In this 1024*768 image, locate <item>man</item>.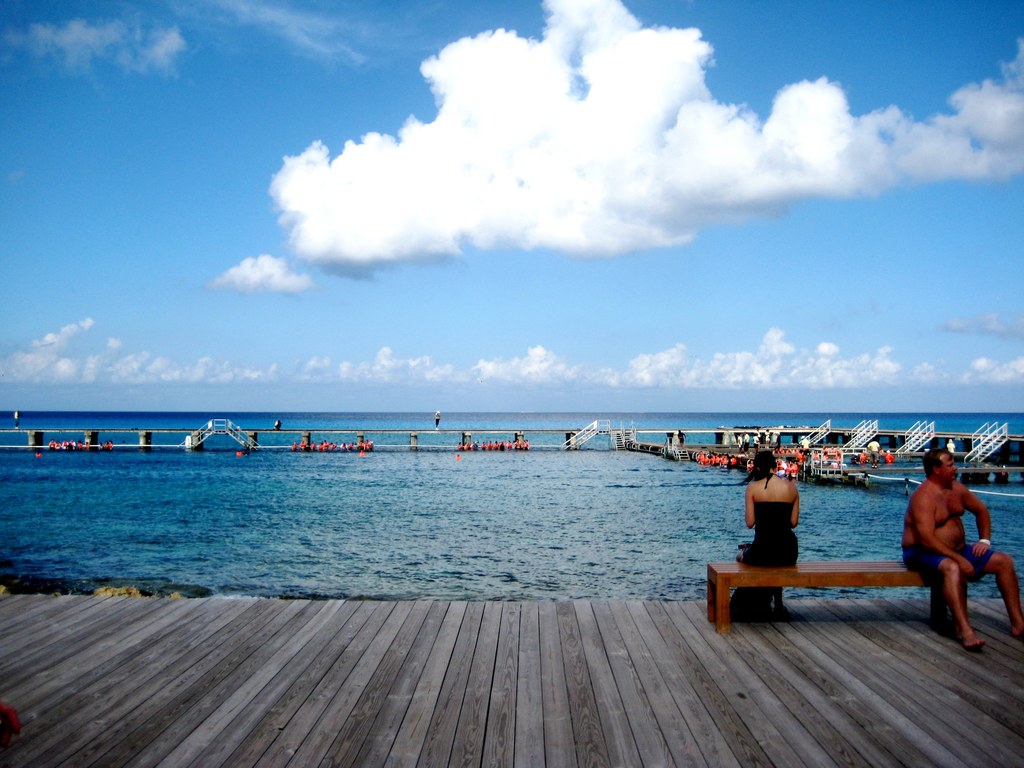
Bounding box: bbox(737, 450, 803, 621).
